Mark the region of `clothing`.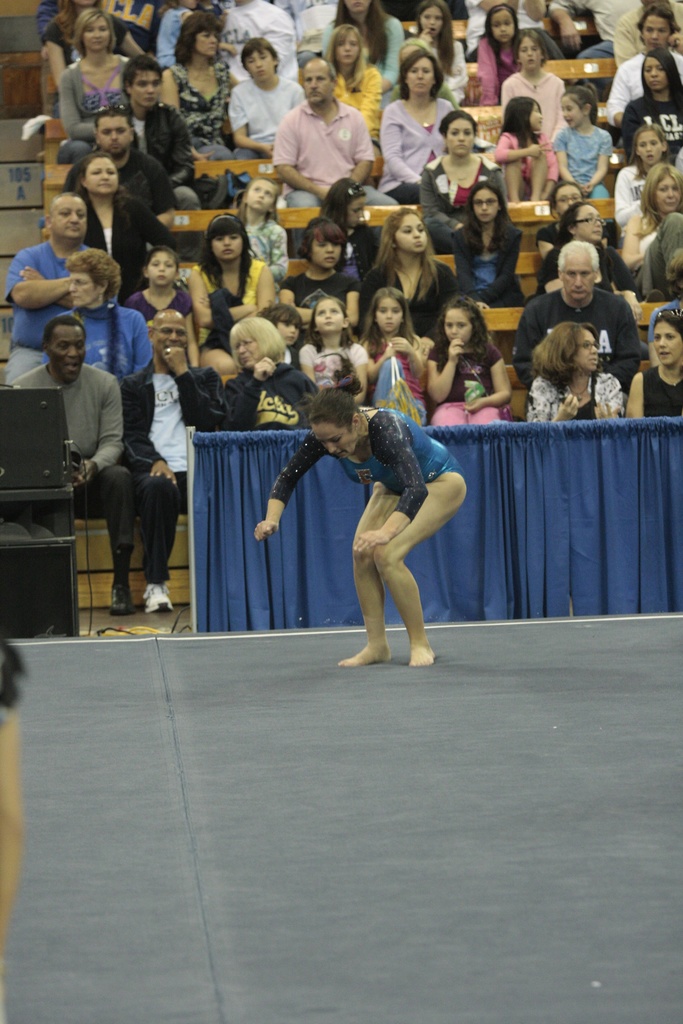
Region: (x1=120, y1=285, x2=192, y2=319).
